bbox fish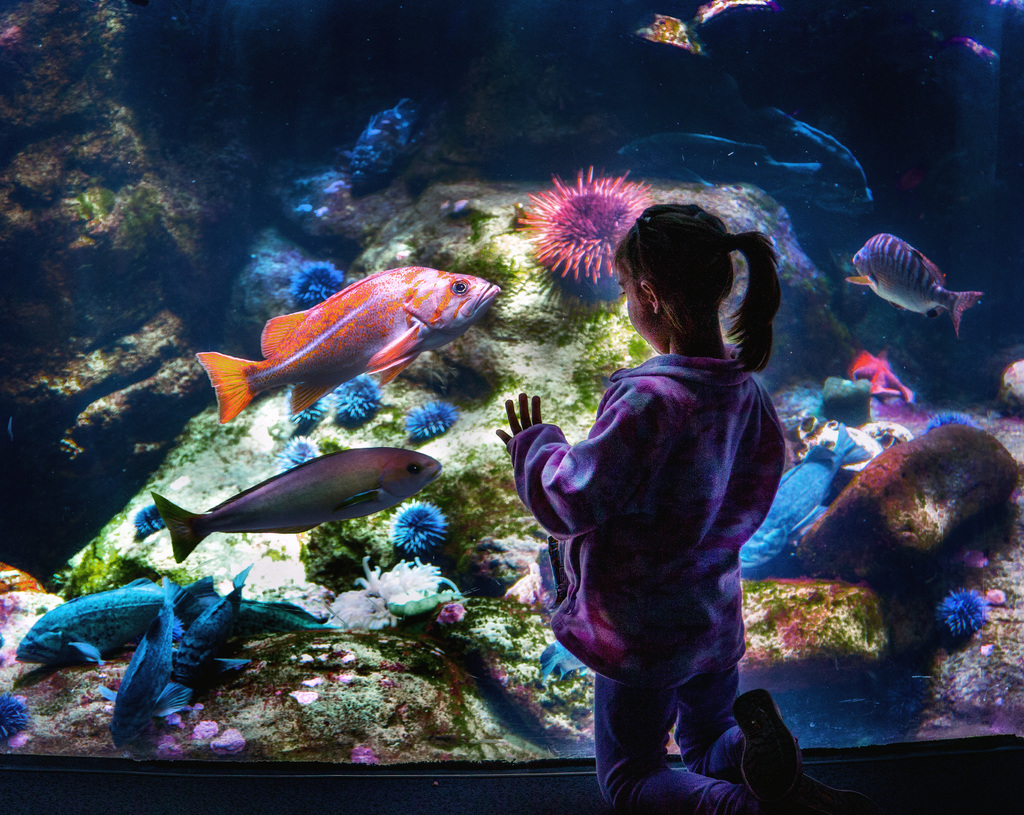
[97, 574, 199, 750]
